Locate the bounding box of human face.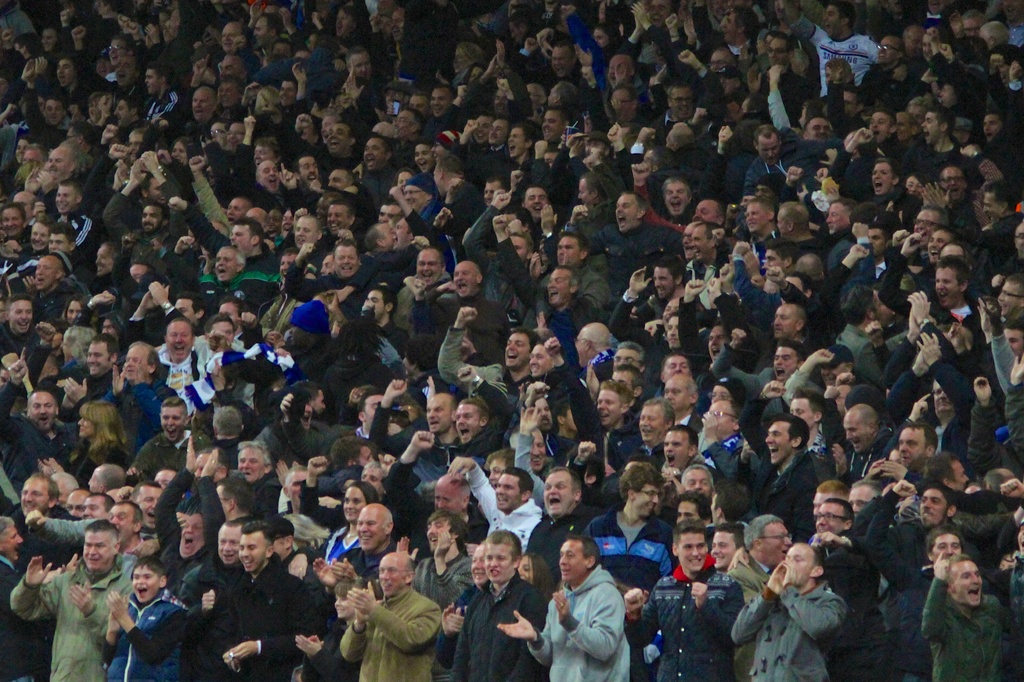
Bounding box: (214, 248, 237, 282).
